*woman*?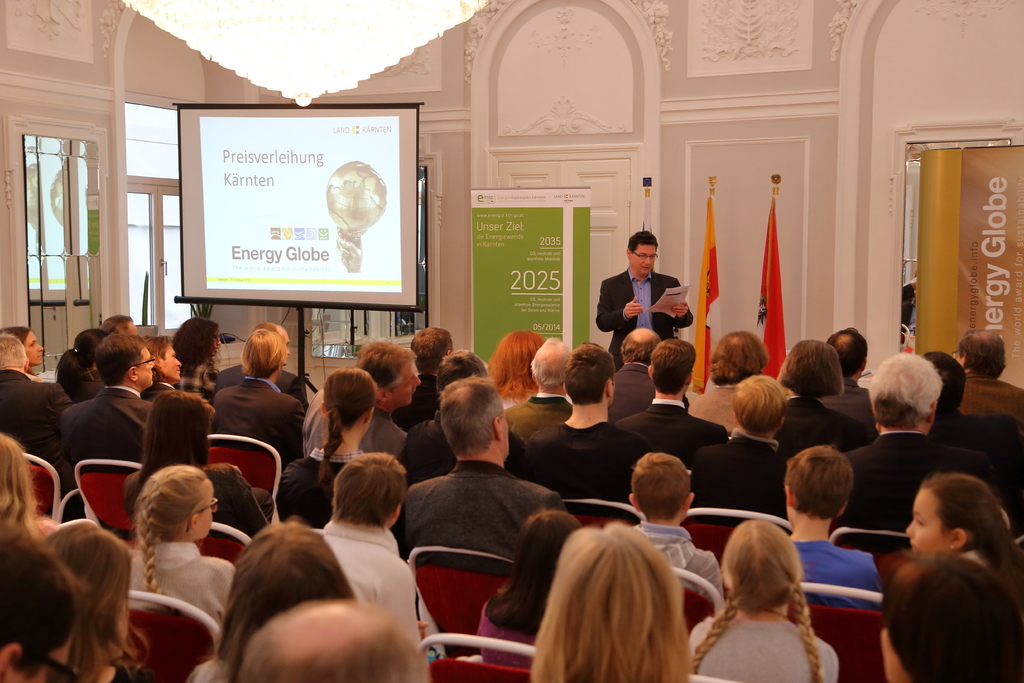
{"left": 685, "top": 377, "right": 794, "bottom": 514}
